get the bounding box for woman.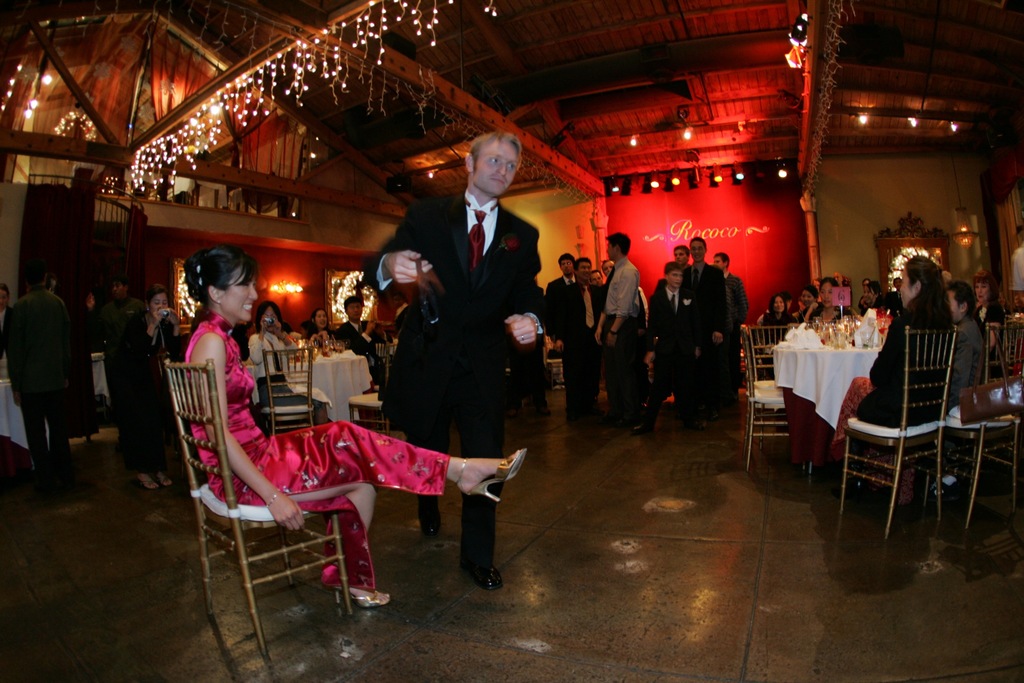
box=[248, 302, 333, 425].
